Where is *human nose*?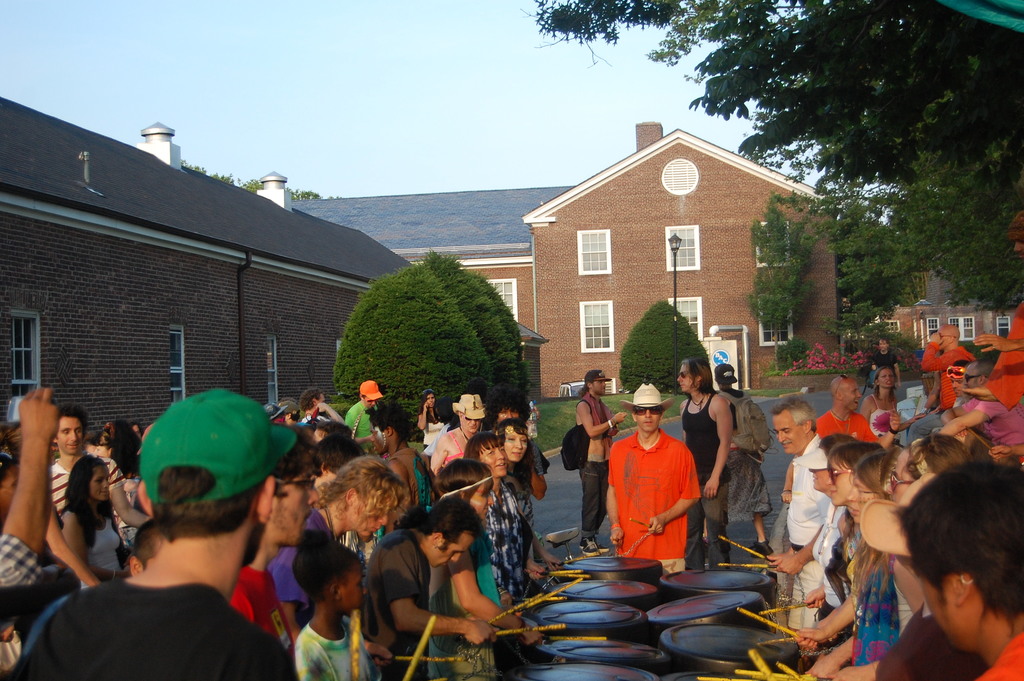
(left=675, top=377, right=682, bottom=381).
